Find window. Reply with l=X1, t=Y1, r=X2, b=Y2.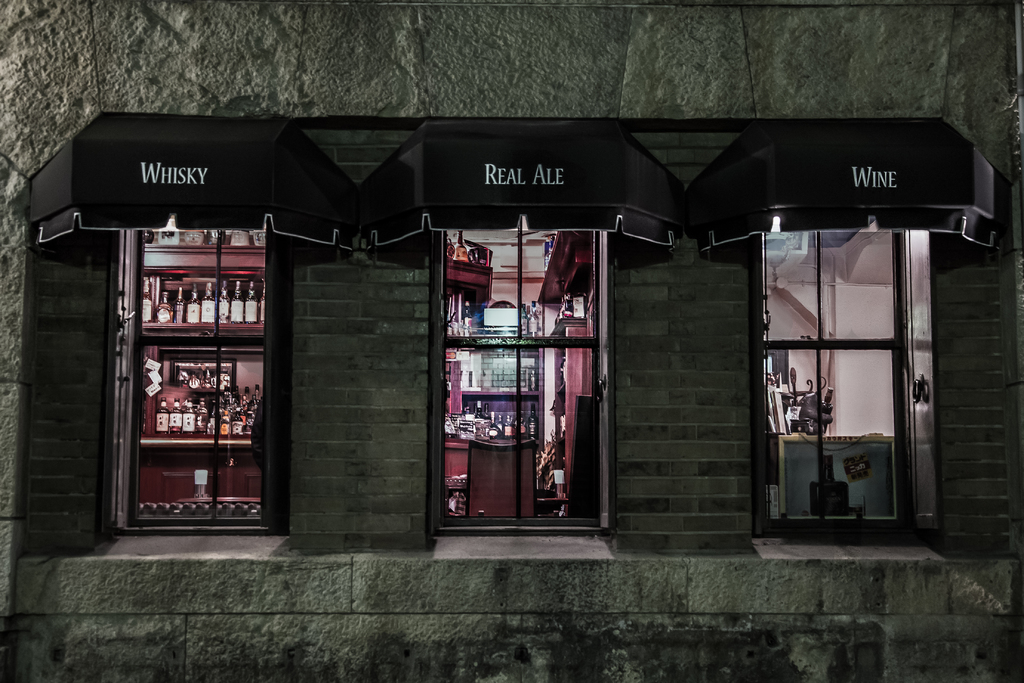
l=115, t=226, r=283, b=534.
